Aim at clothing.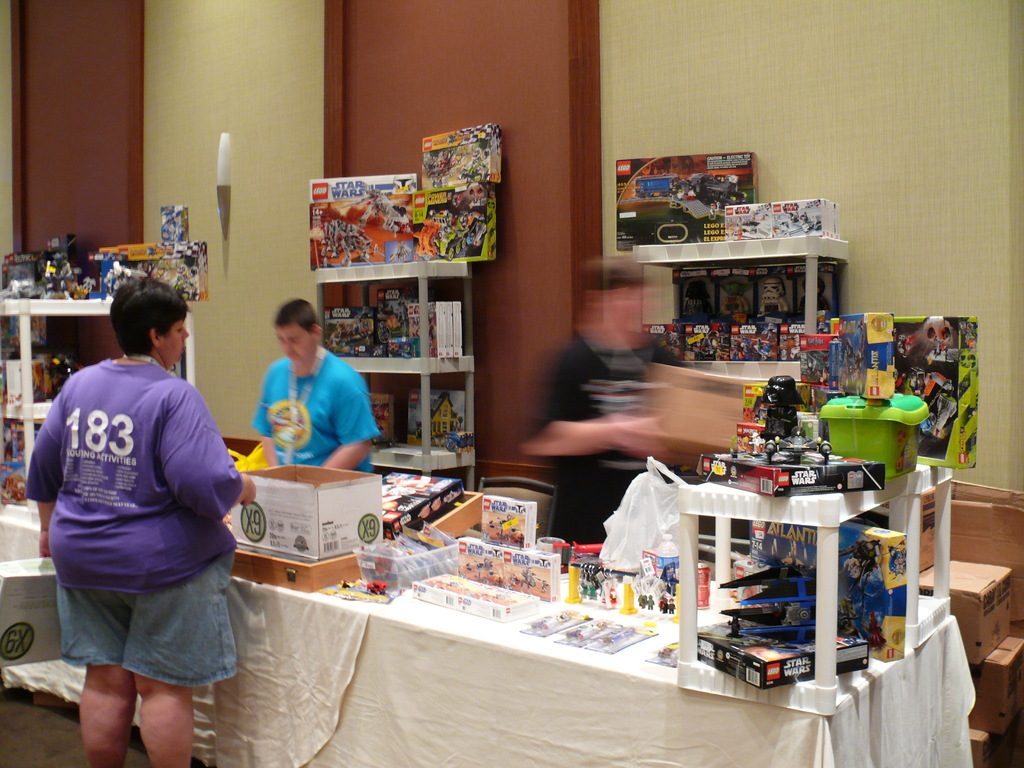
Aimed at (left=265, top=349, right=372, bottom=470).
